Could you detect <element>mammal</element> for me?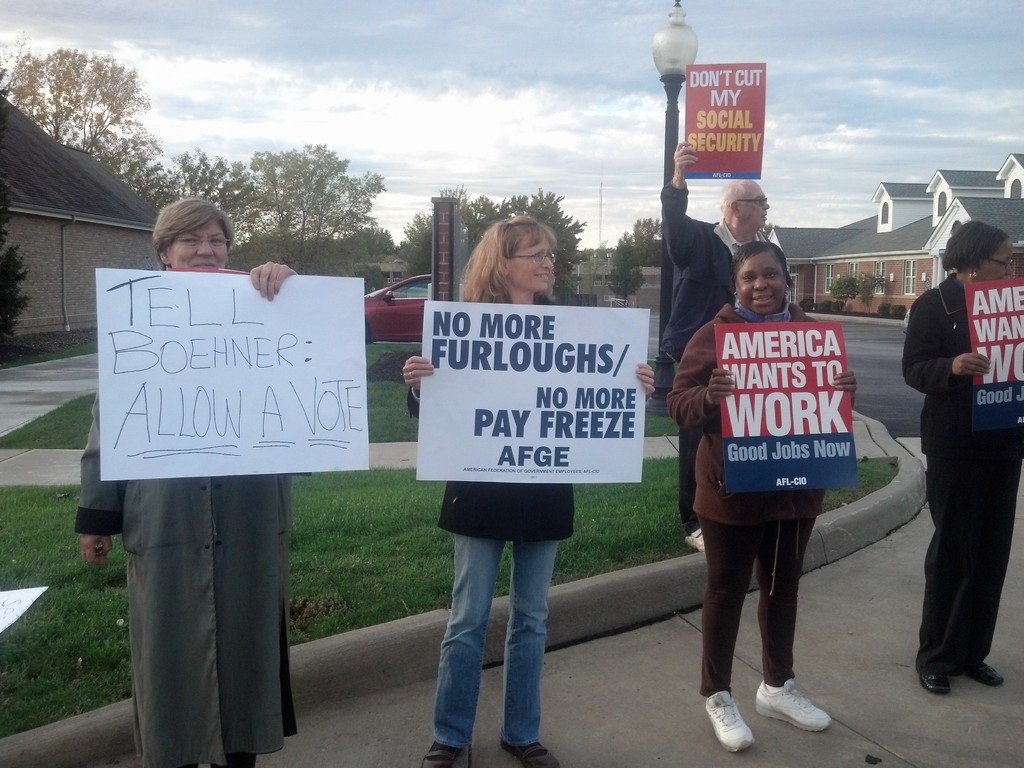
Detection result: BBox(664, 239, 865, 753).
